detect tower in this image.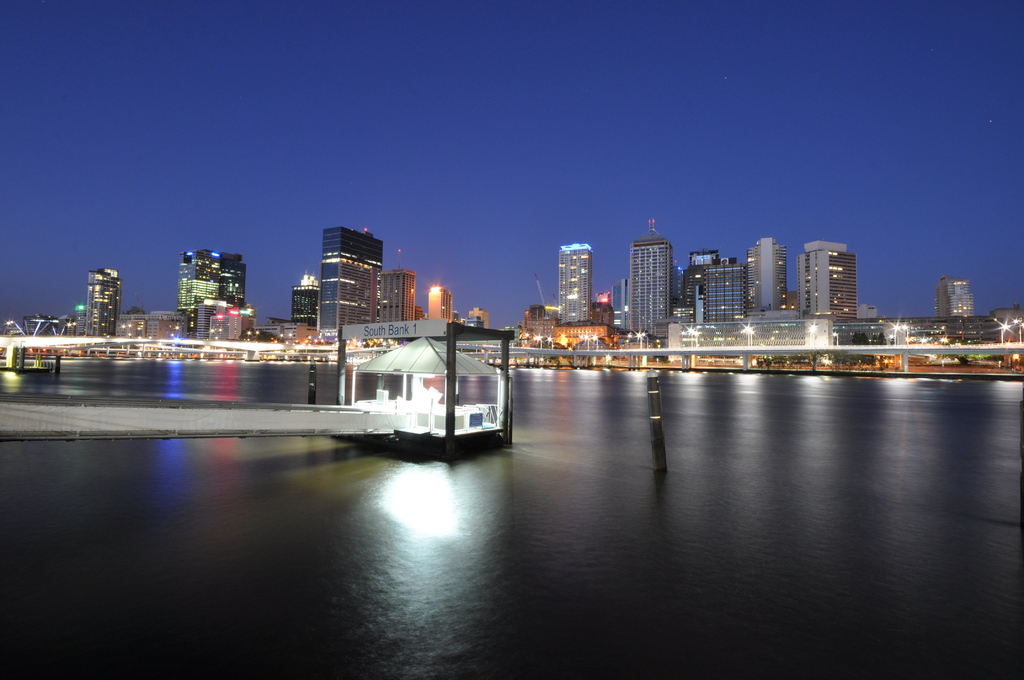
Detection: rect(628, 221, 677, 339).
